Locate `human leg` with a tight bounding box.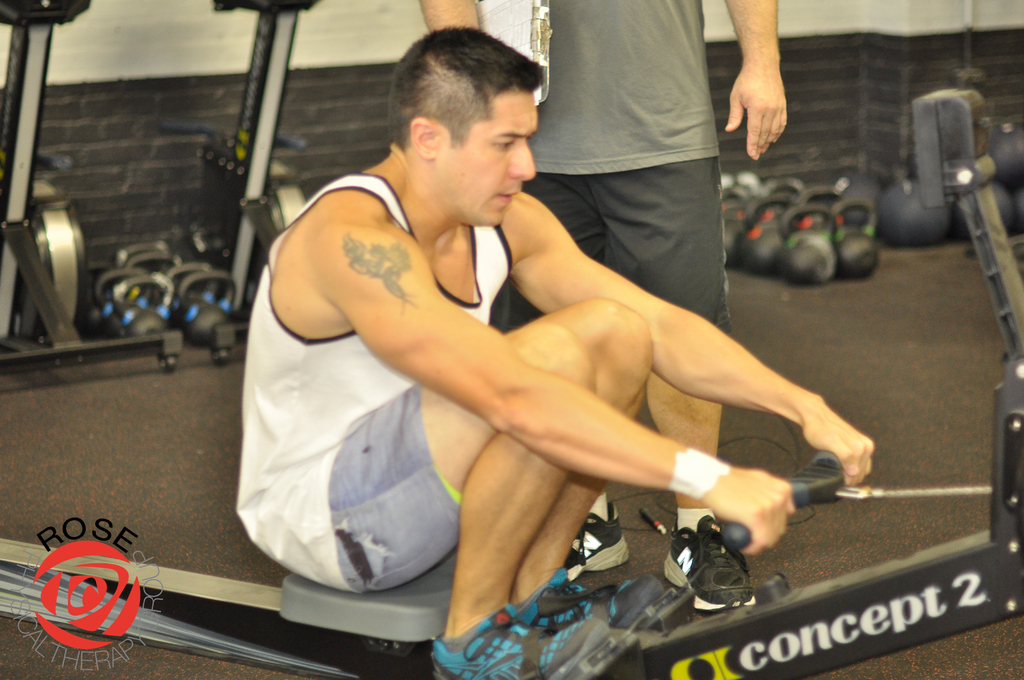
locate(512, 295, 664, 635).
